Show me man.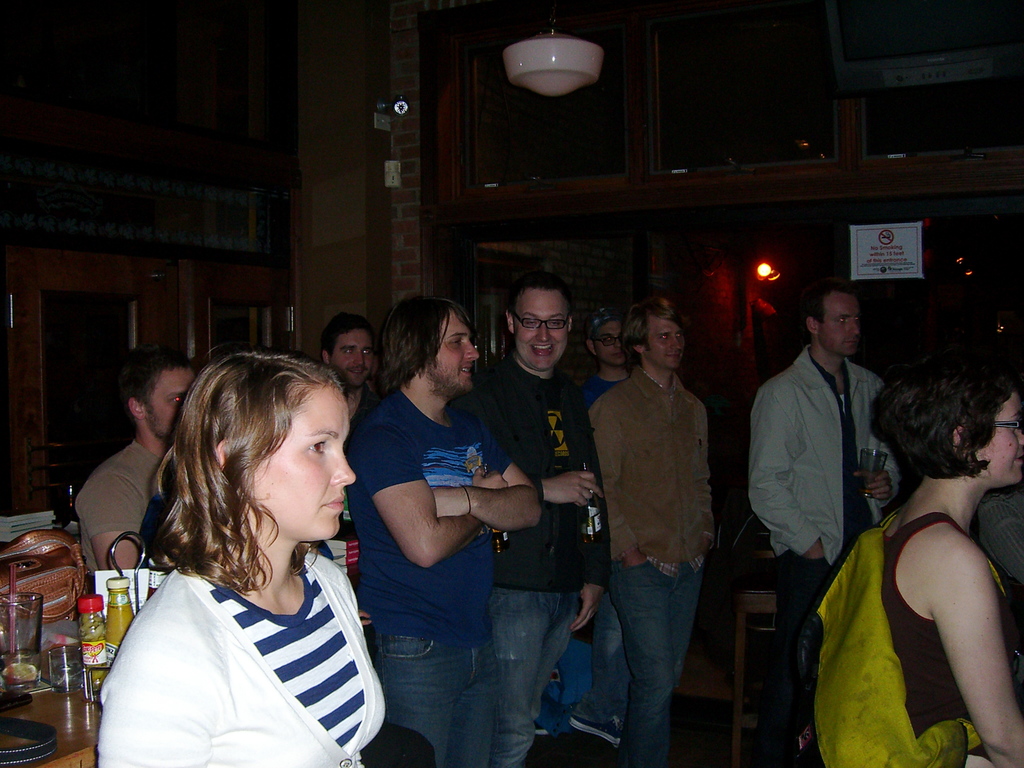
man is here: region(360, 294, 535, 767).
